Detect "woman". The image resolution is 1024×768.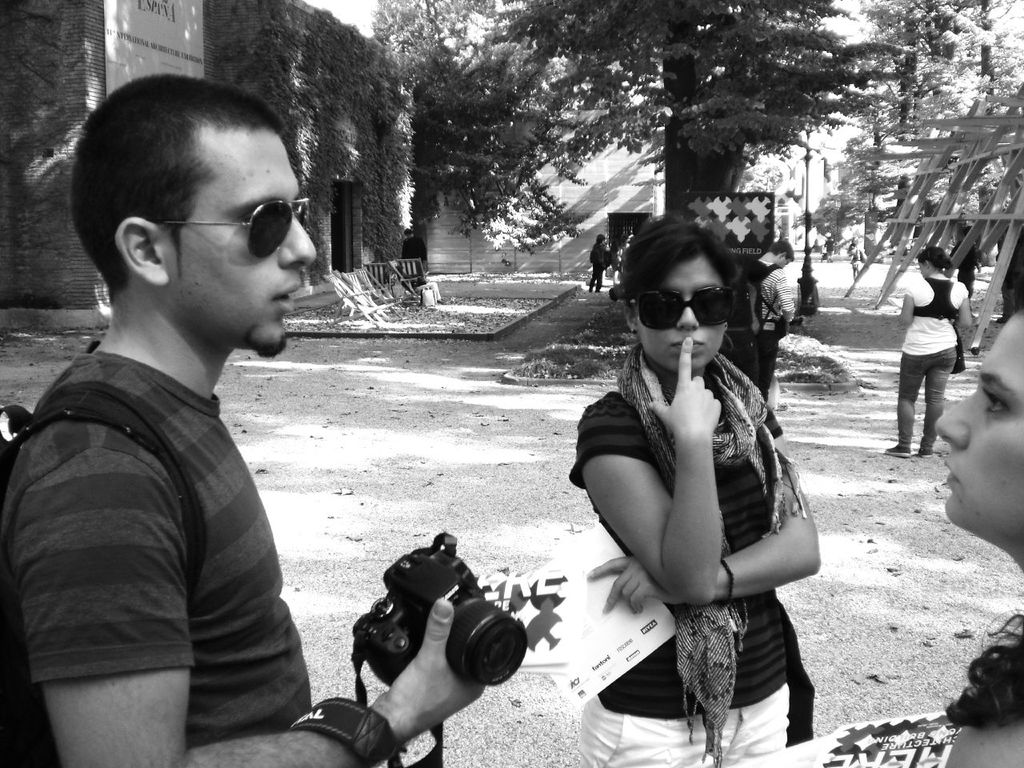
[937, 299, 1023, 767].
